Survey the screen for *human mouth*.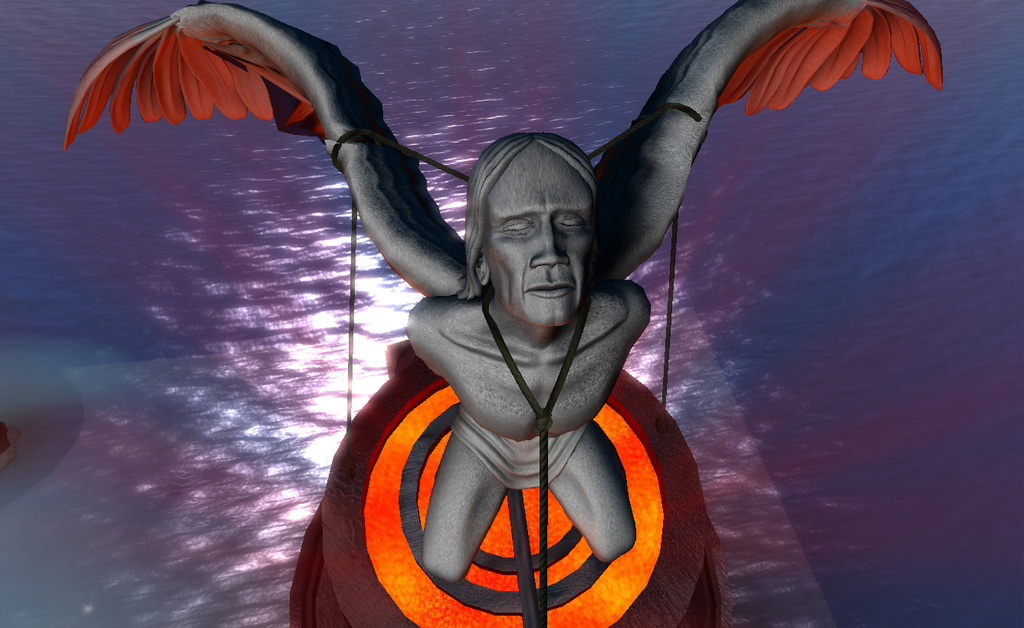
Survey found: 527,281,577,299.
